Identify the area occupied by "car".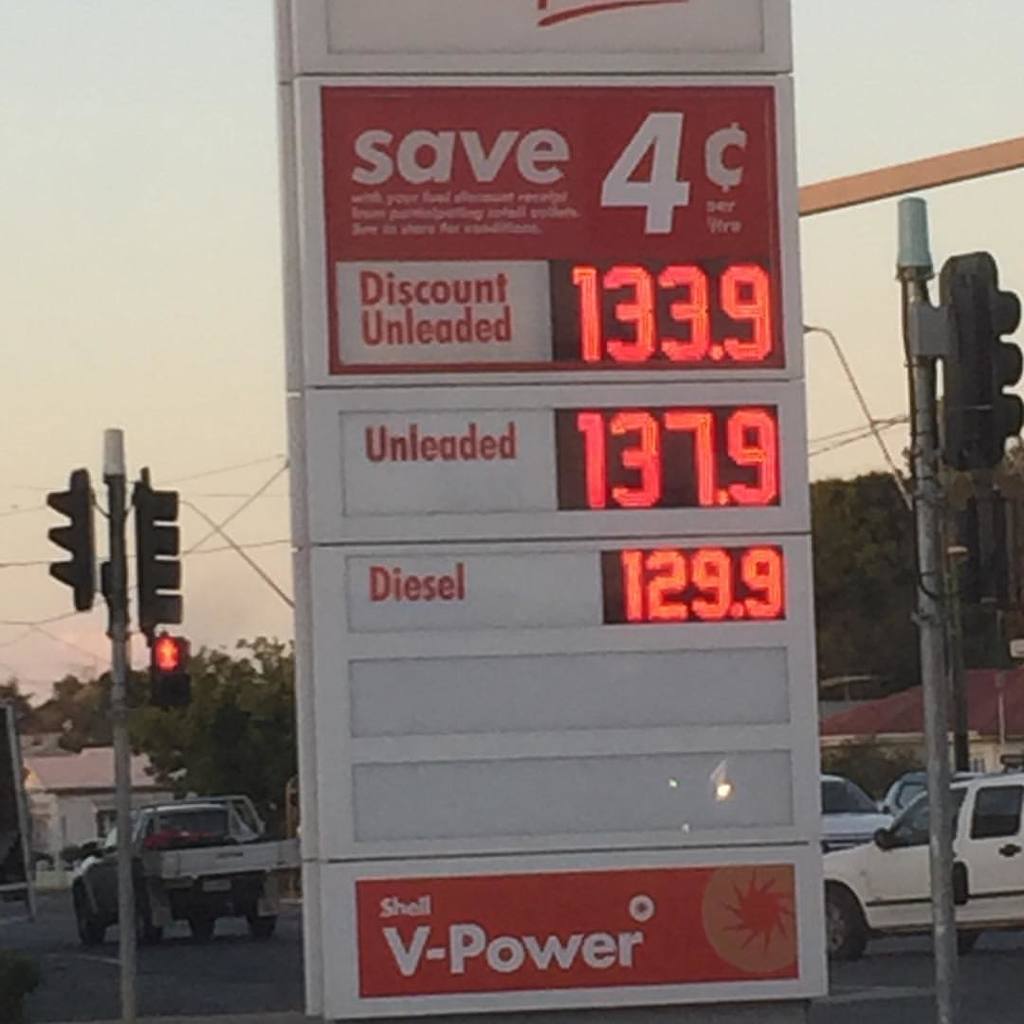
Area: x1=814 y1=776 x2=902 y2=861.
